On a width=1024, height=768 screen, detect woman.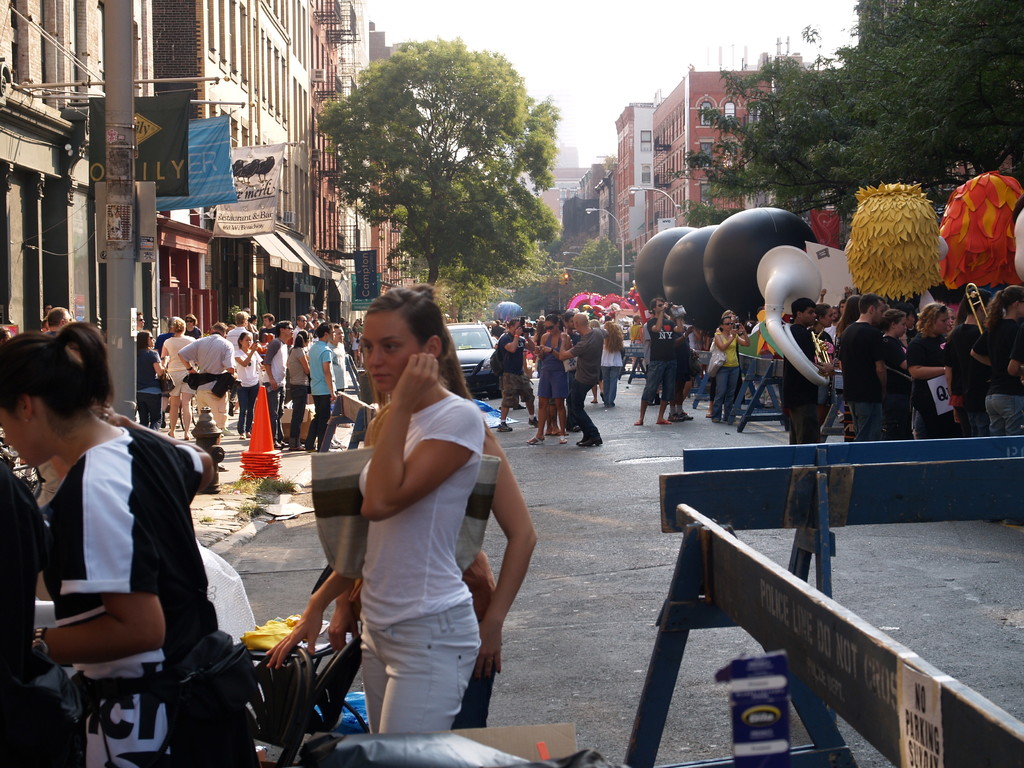
Rect(834, 294, 867, 341).
